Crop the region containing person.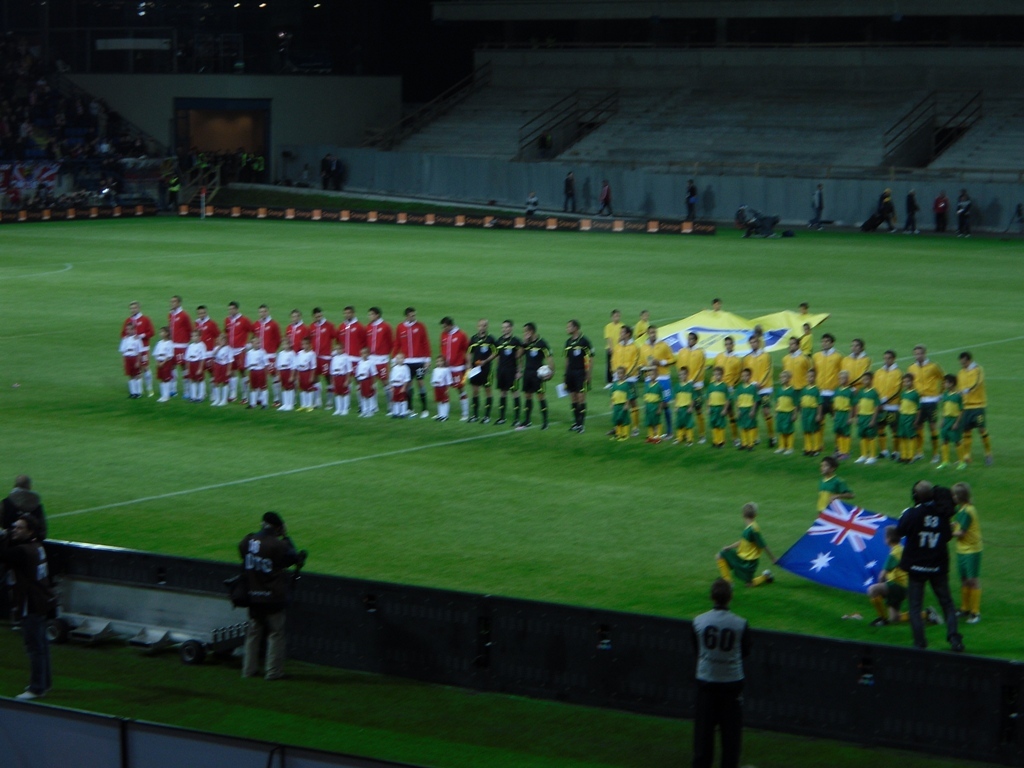
Crop region: (left=873, top=351, right=908, bottom=461).
